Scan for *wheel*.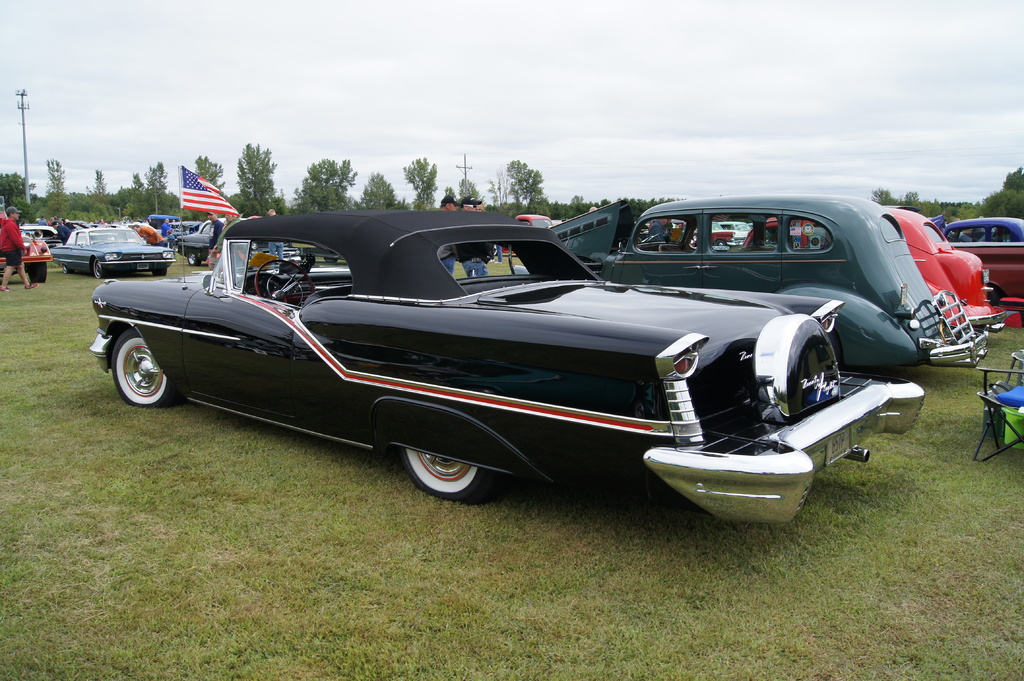
Scan result: bbox(184, 255, 199, 268).
